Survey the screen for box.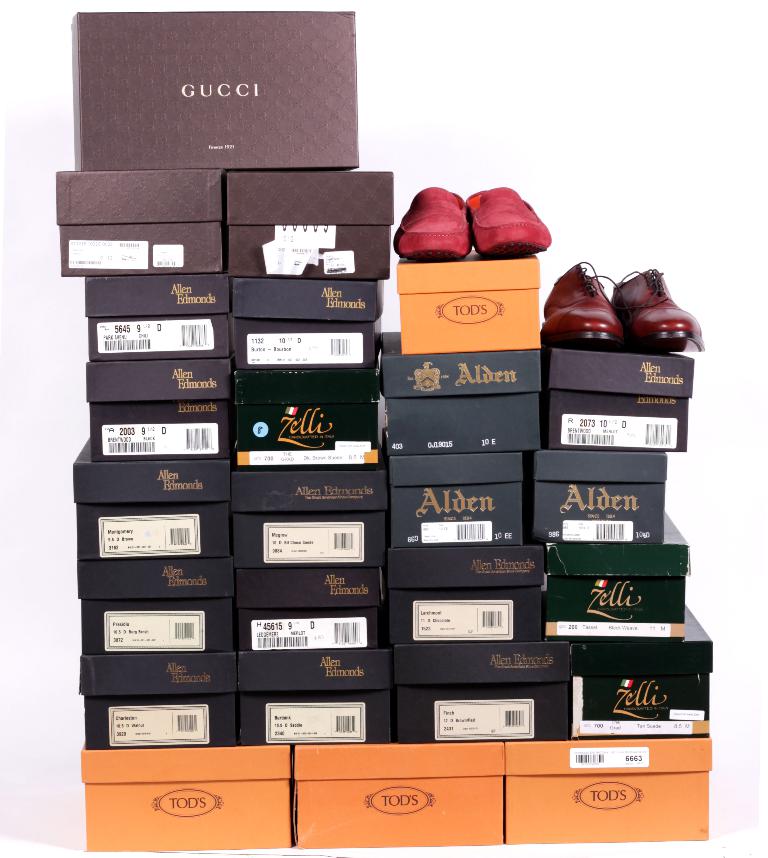
Survey found: [x1=83, y1=275, x2=228, y2=359].
